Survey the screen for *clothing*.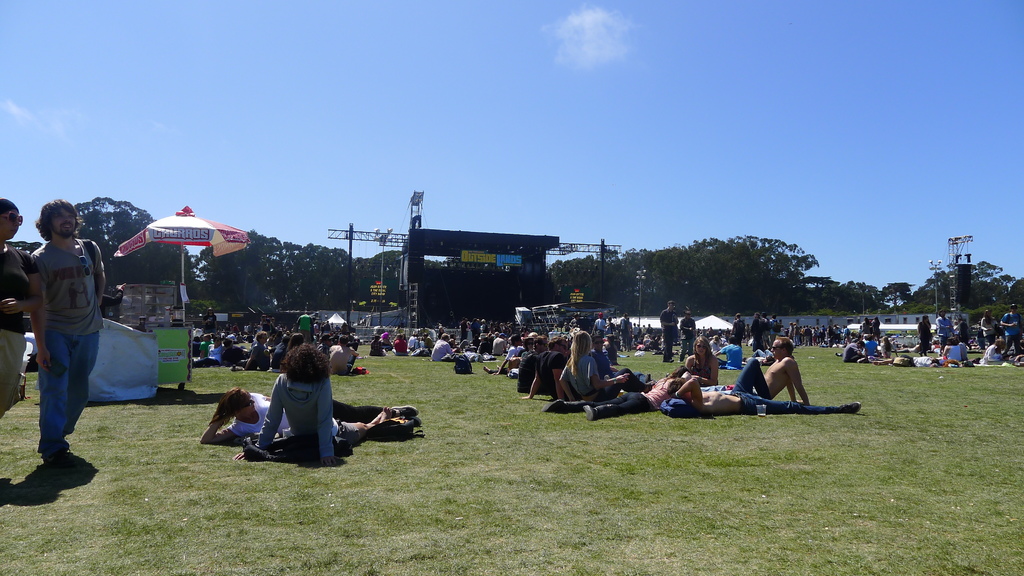
Survey found: [753,319,765,352].
